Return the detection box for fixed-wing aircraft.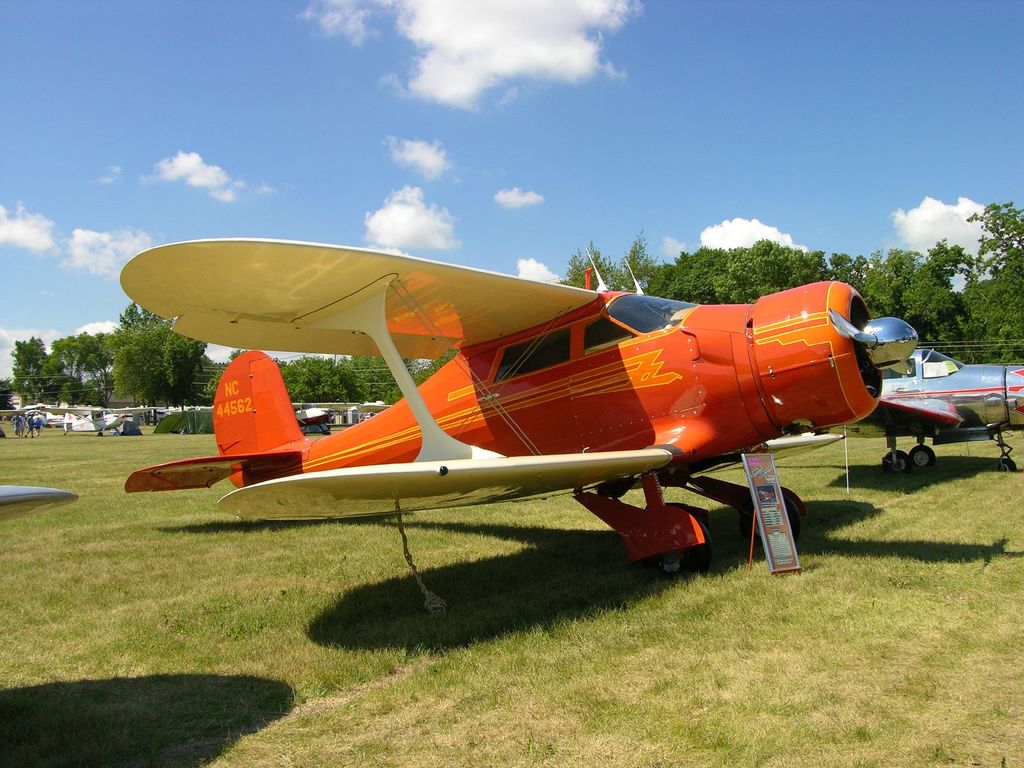
box=[0, 481, 79, 516].
